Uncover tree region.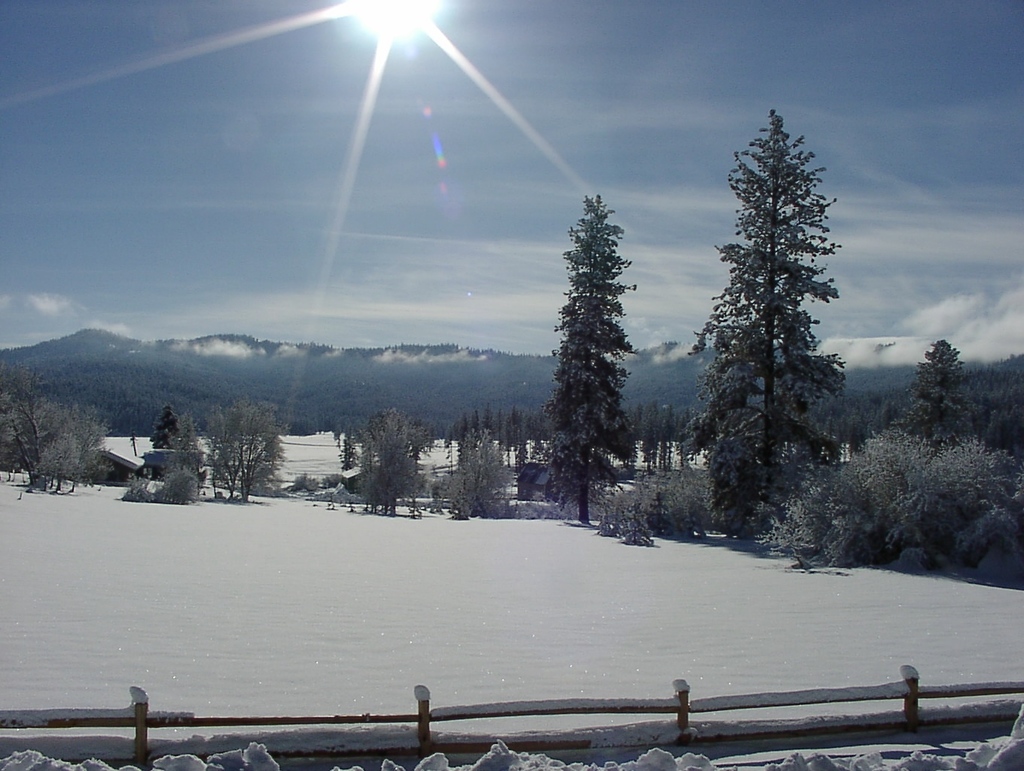
Uncovered: Rect(199, 400, 230, 495).
